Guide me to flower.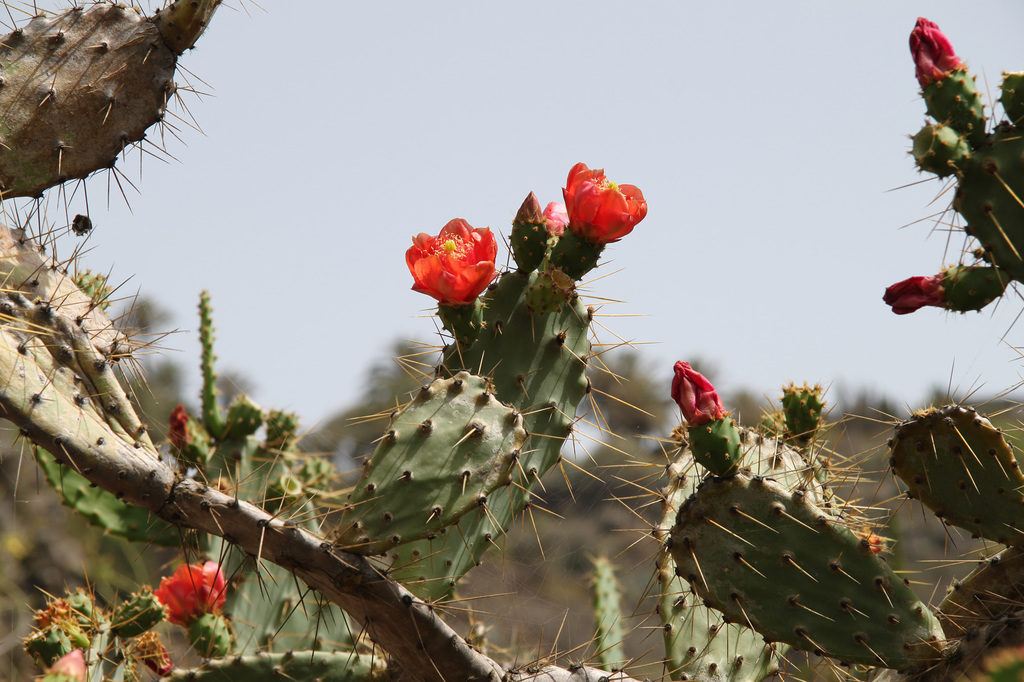
Guidance: region(406, 210, 497, 299).
